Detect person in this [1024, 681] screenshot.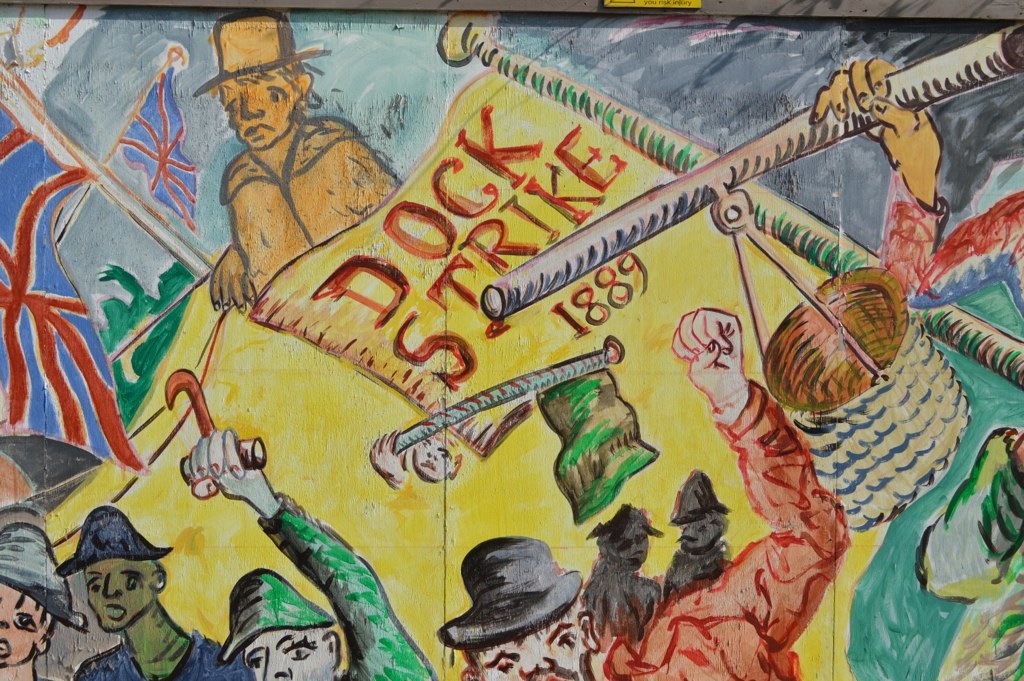
Detection: l=180, t=426, r=434, b=680.
